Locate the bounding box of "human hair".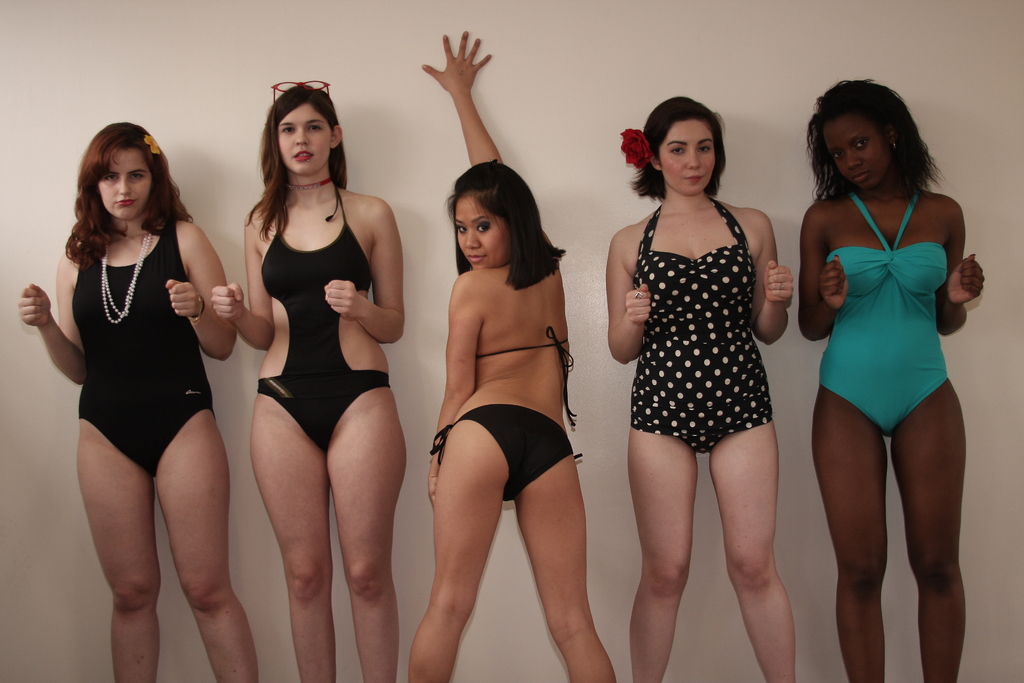
Bounding box: 59/115/178/263.
